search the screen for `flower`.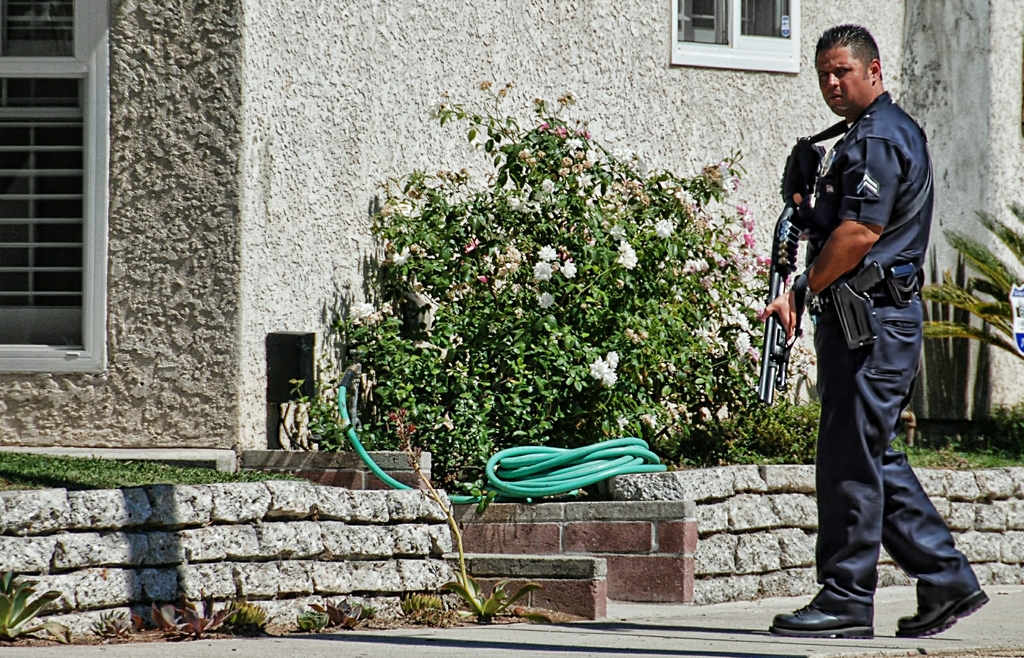
Found at <region>559, 259, 582, 279</region>.
